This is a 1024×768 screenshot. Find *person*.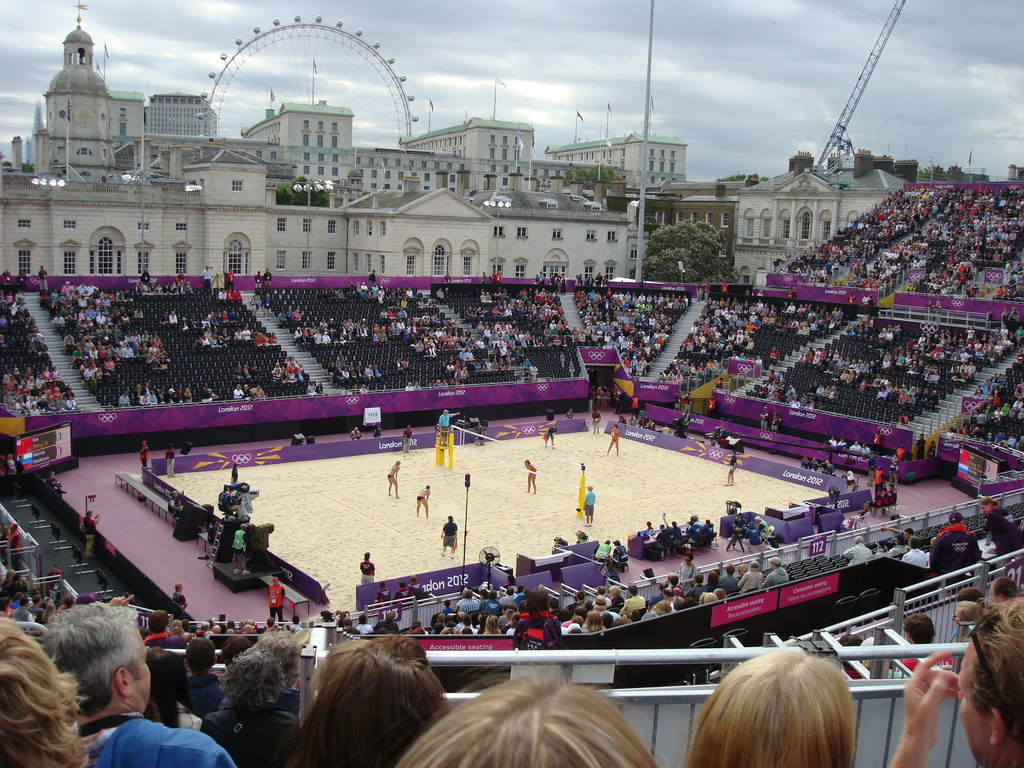
Bounding box: <bbox>801, 456, 808, 468</bbox>.
